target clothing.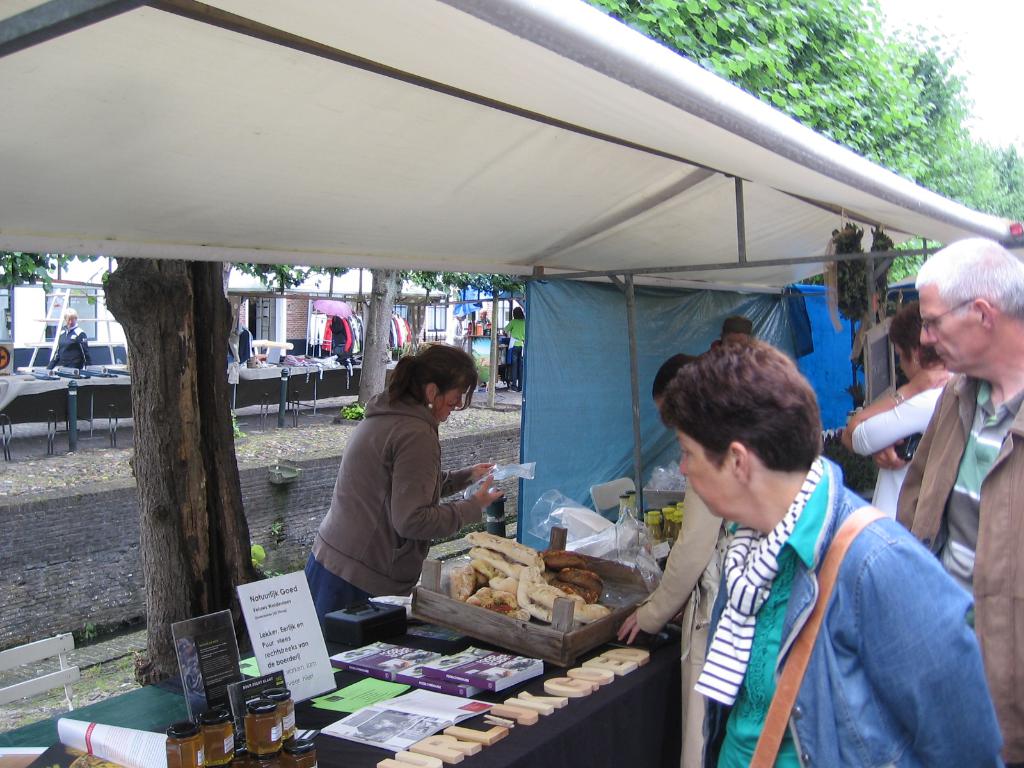
Target region: box(636, 421, 972, 764).
